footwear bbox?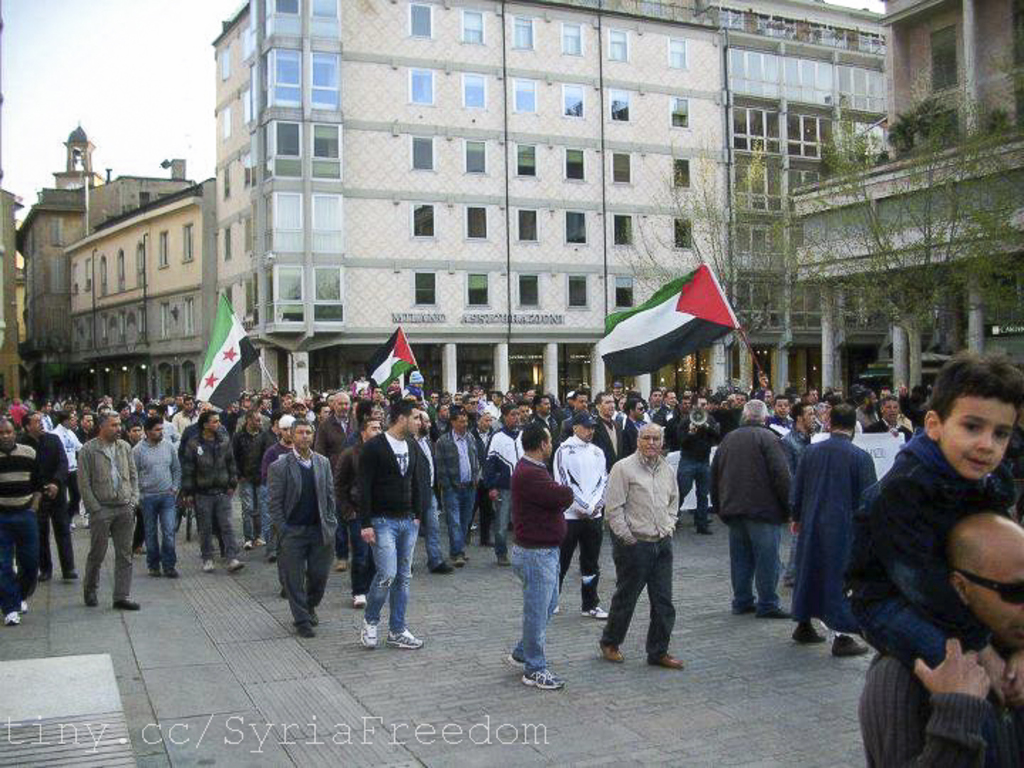
left=580, top=604, right=610, bottom=620
